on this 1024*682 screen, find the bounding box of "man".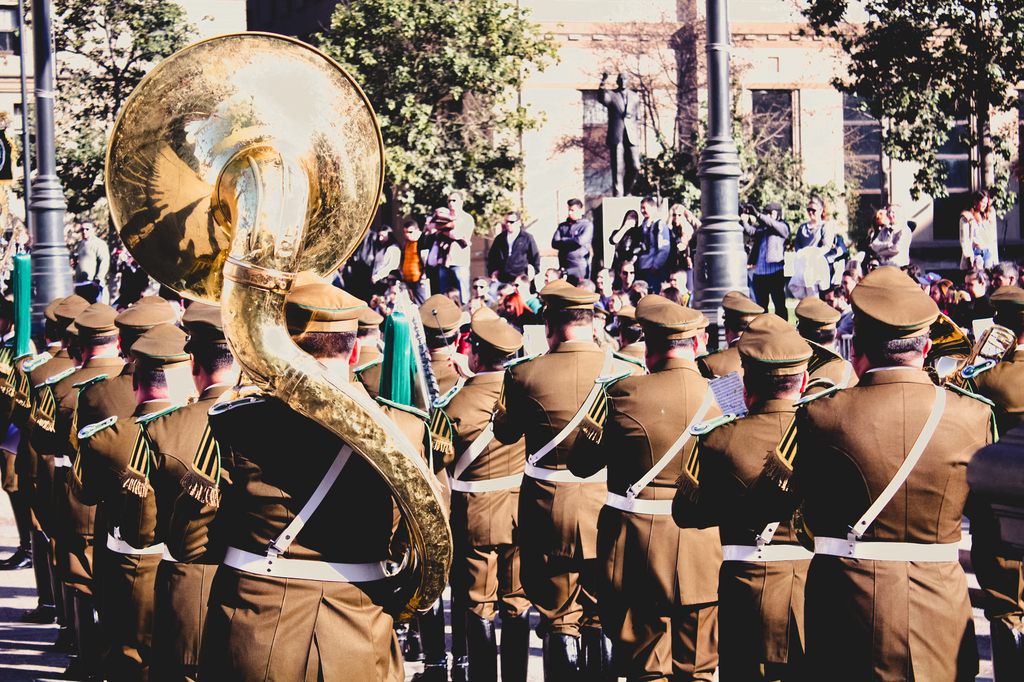
Bounding box: (488,211,543,283).
